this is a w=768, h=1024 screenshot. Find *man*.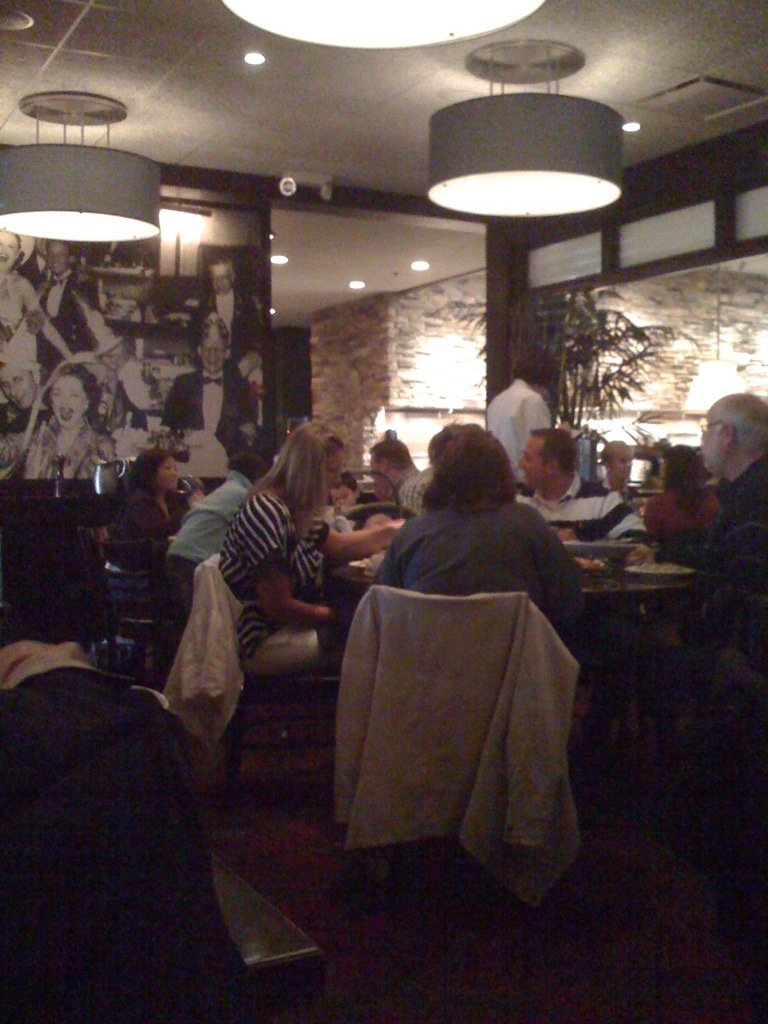
Bounding box: 0:372:55:427.
